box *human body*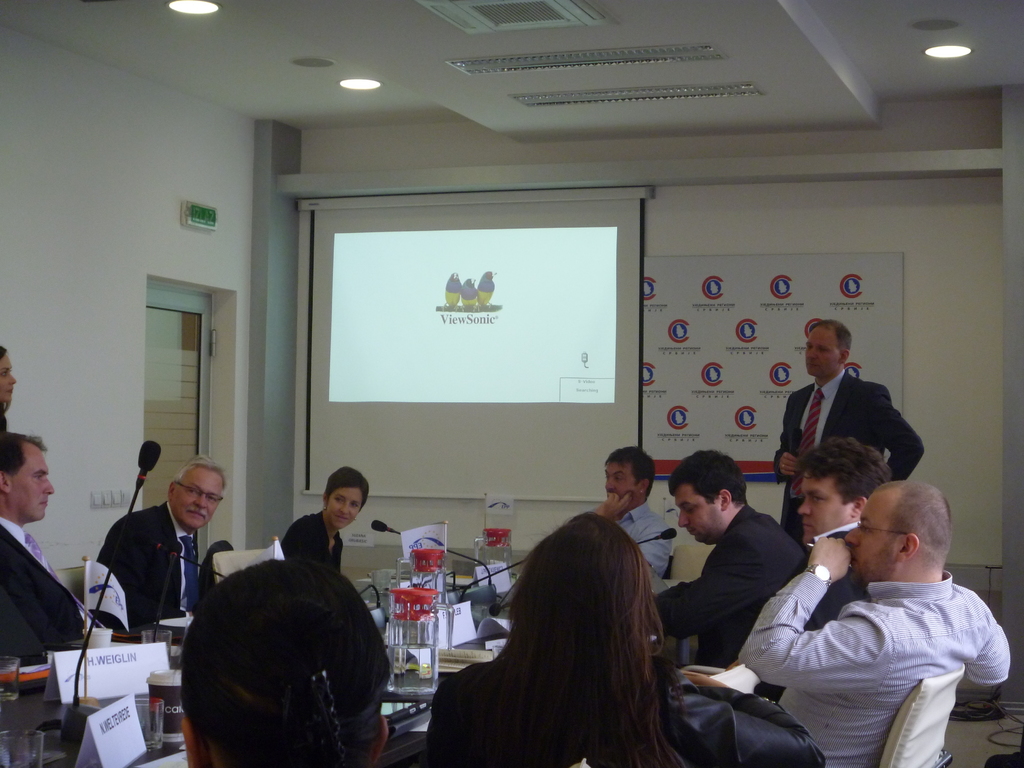
bbox=(737, 537, 1020, 767)
